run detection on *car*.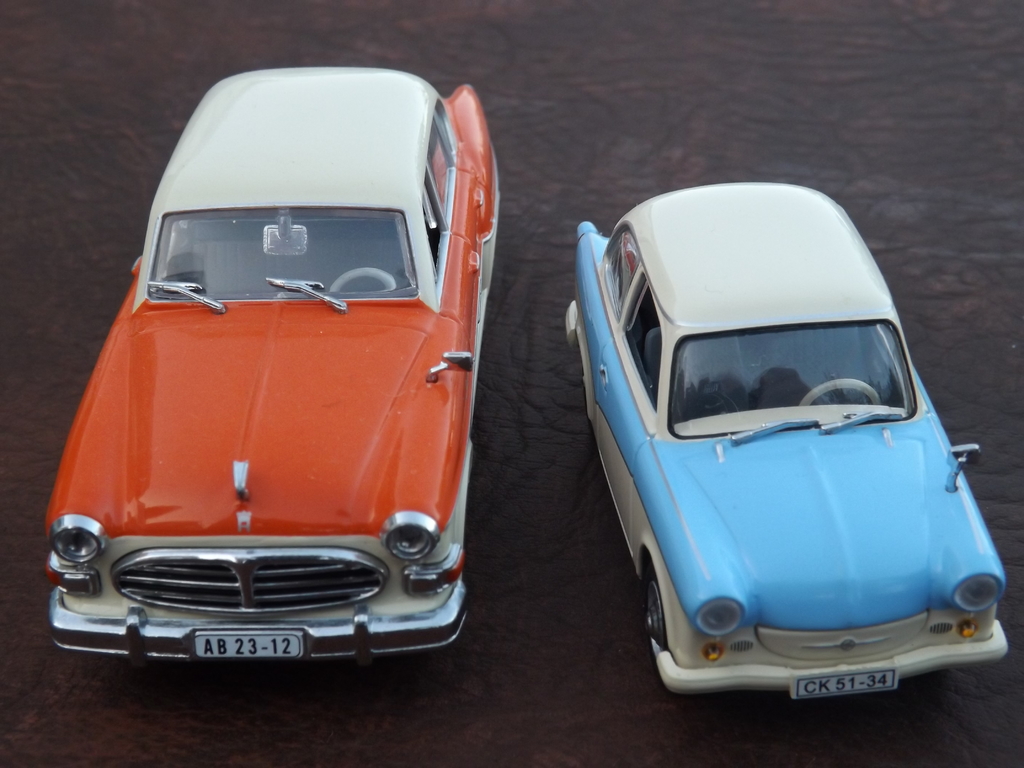
Result: region(42, 66, 510, 662).
